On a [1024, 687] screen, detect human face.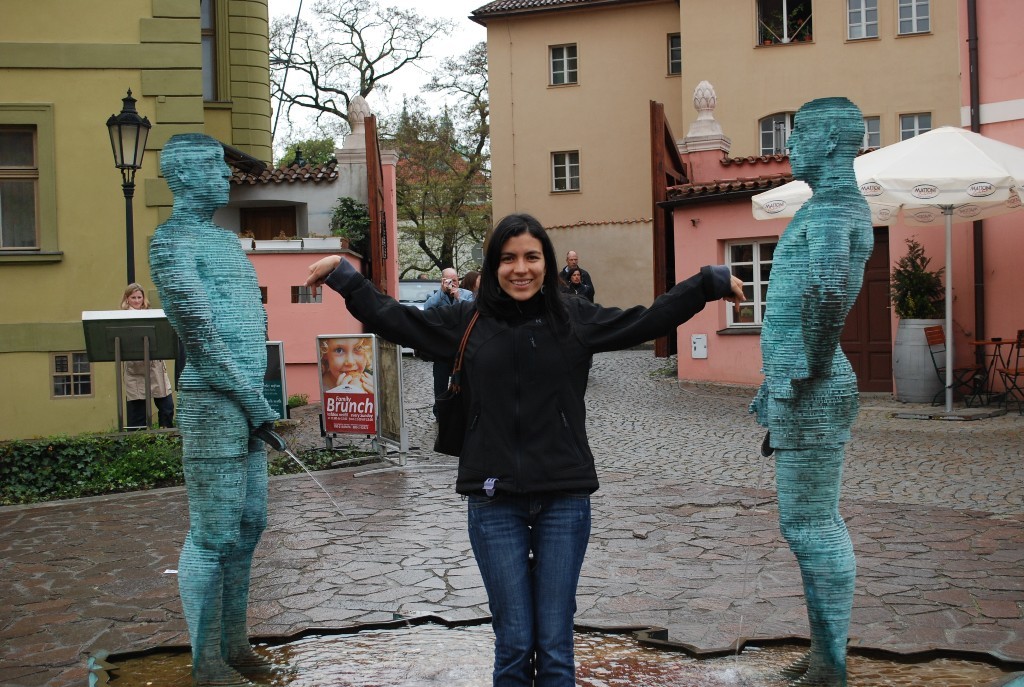
{"x1": 493, "y1": 238, "x2": 550, "y2": 303}.
